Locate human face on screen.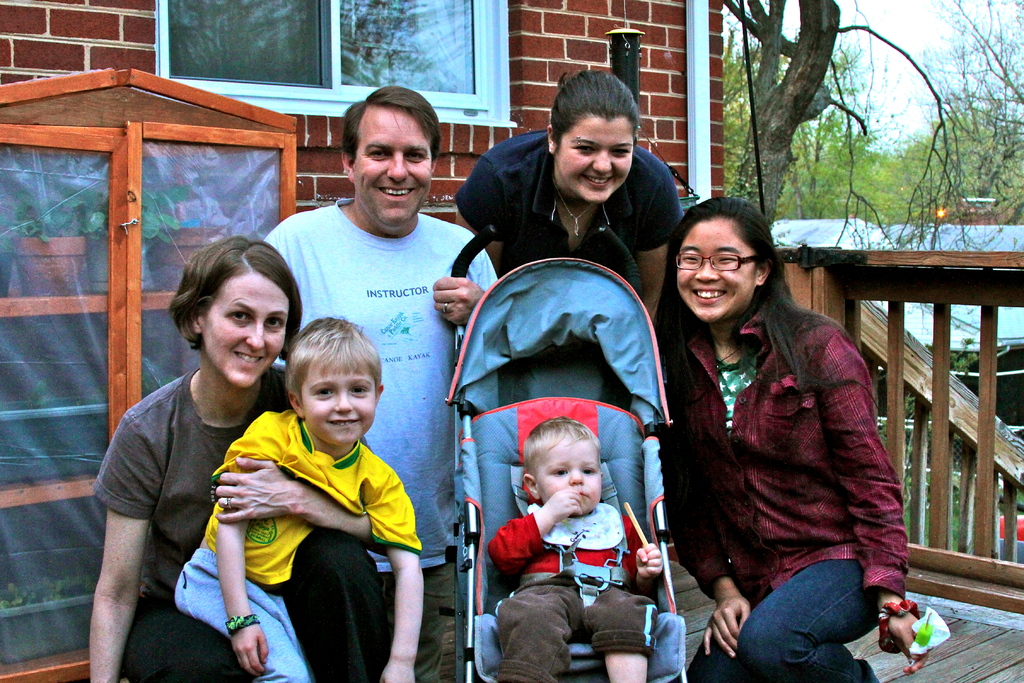
On screen at Rect(300, 365, 376, 444).
